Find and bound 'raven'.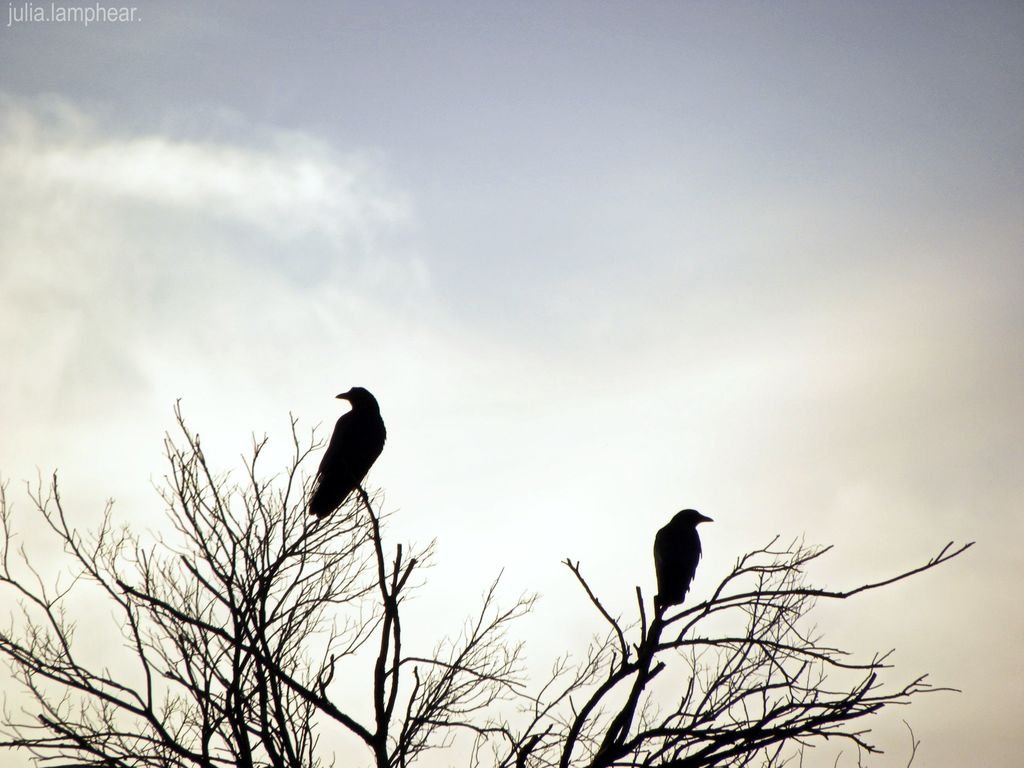
Bound: rect(645, 506, 721, 610).
